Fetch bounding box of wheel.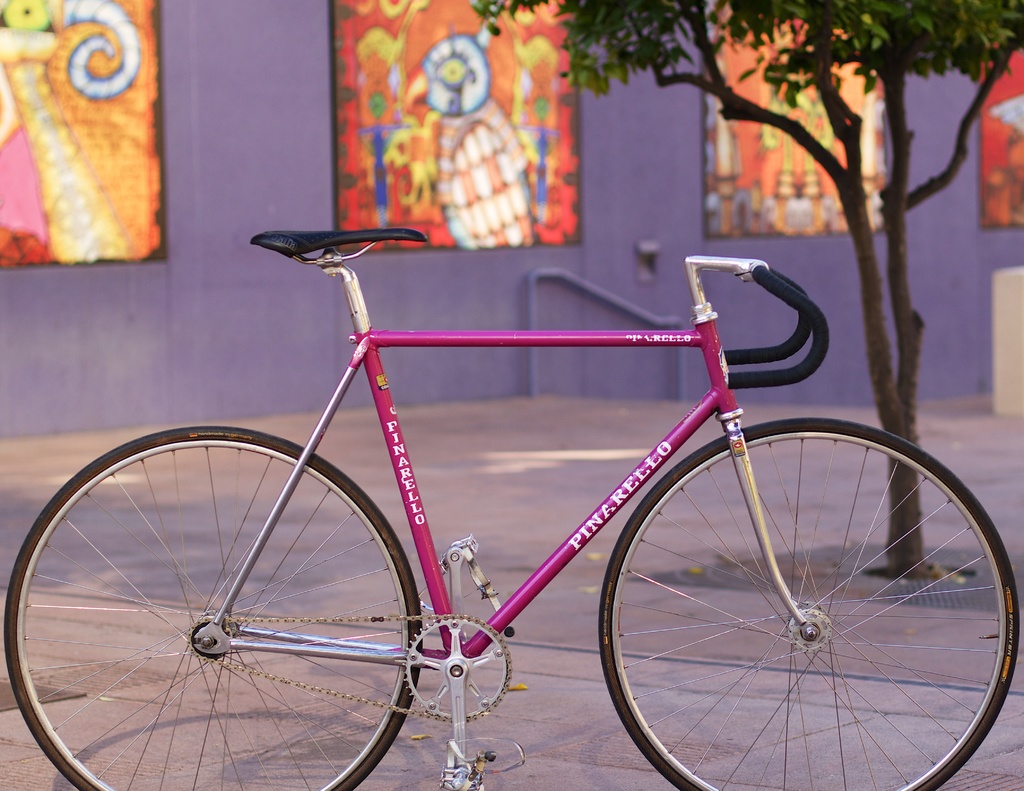
Bbox: region(597, 412, 1023, 780).
